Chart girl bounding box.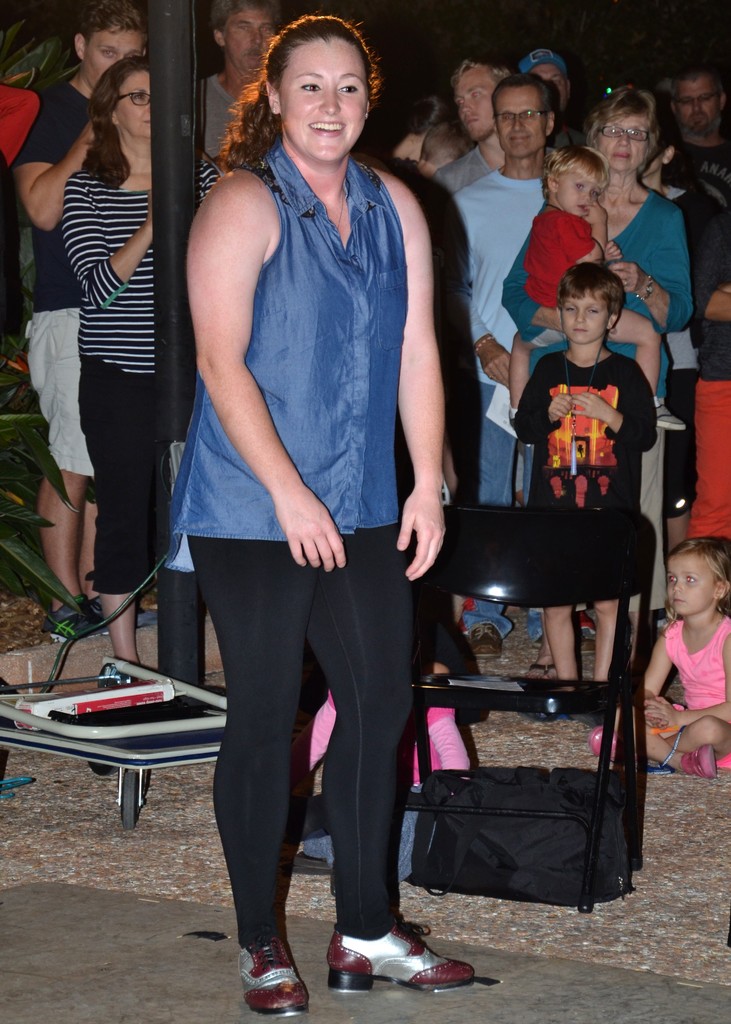
Charted: region(586, 537, 730, 776).
